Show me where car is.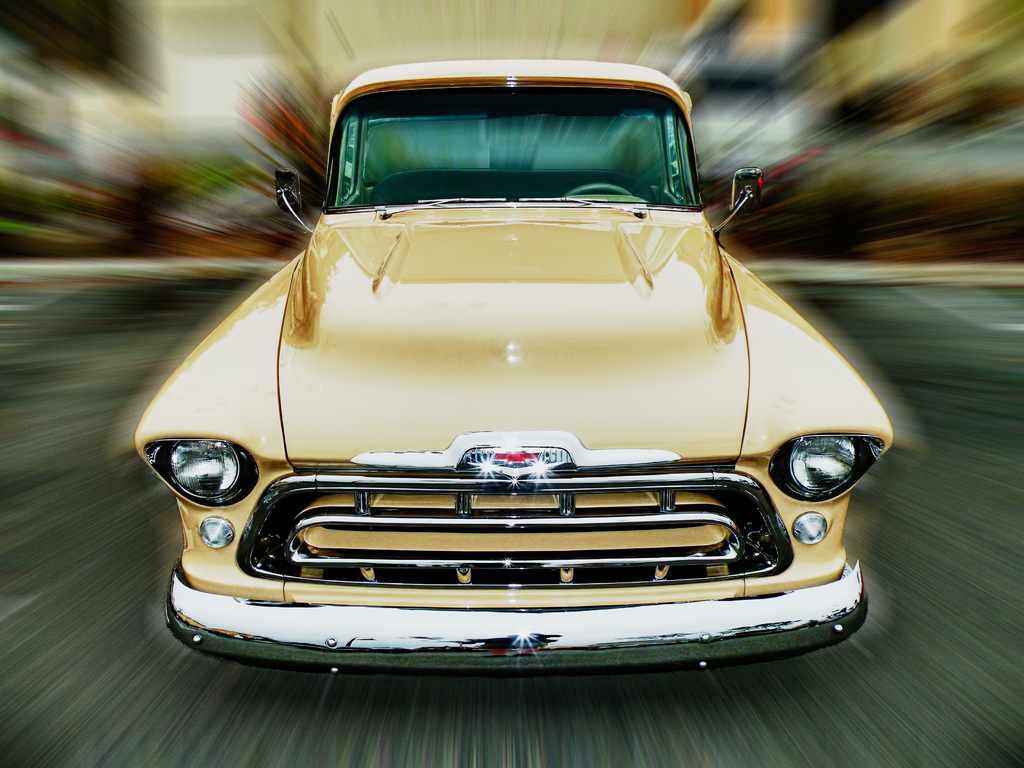
car is at 131,60,892,679.
